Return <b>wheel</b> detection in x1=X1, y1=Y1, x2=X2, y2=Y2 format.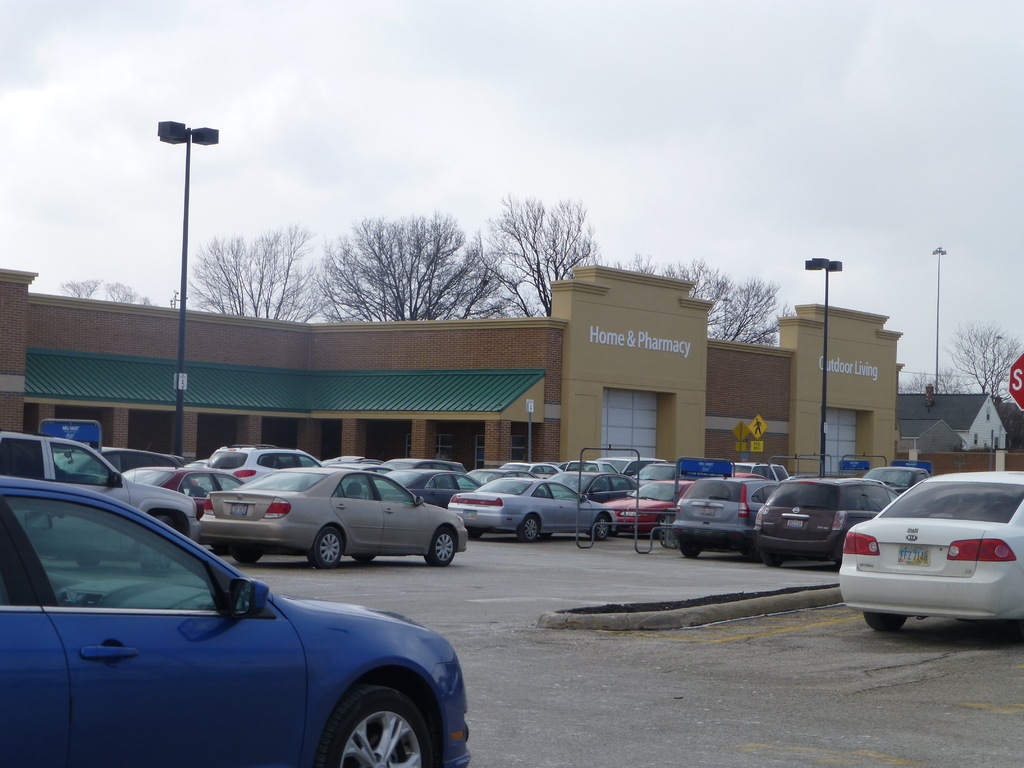
x1=675, y1=545, x2=702, y2=563.
